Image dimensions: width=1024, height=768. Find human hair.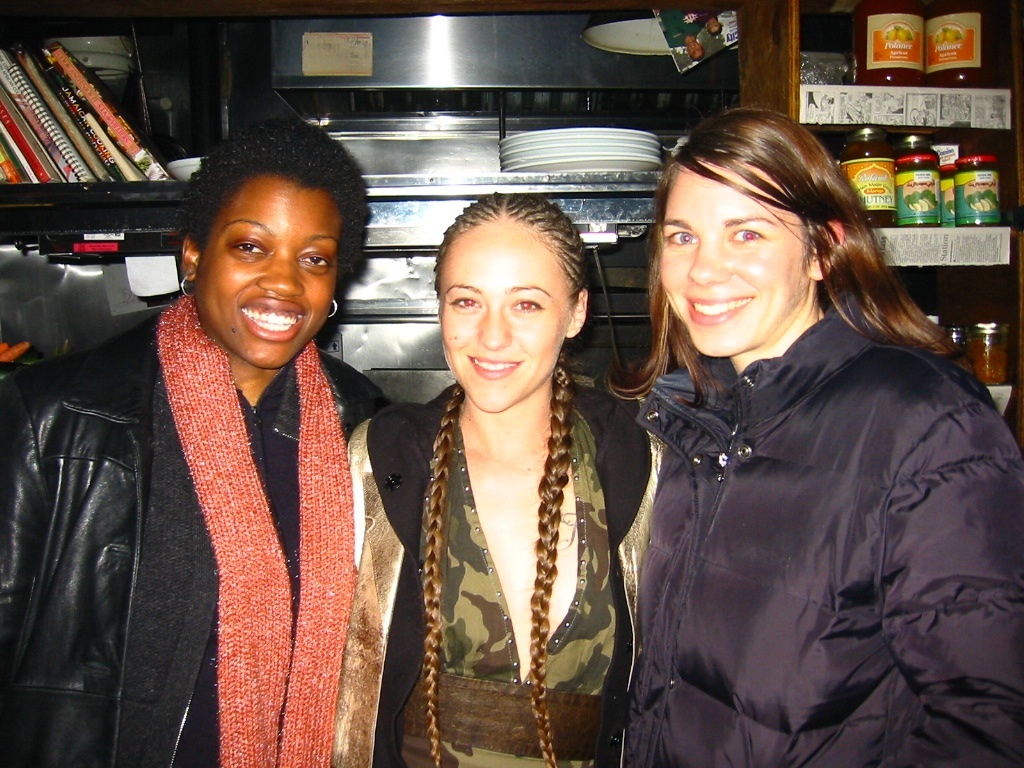
429:190:586:301.
